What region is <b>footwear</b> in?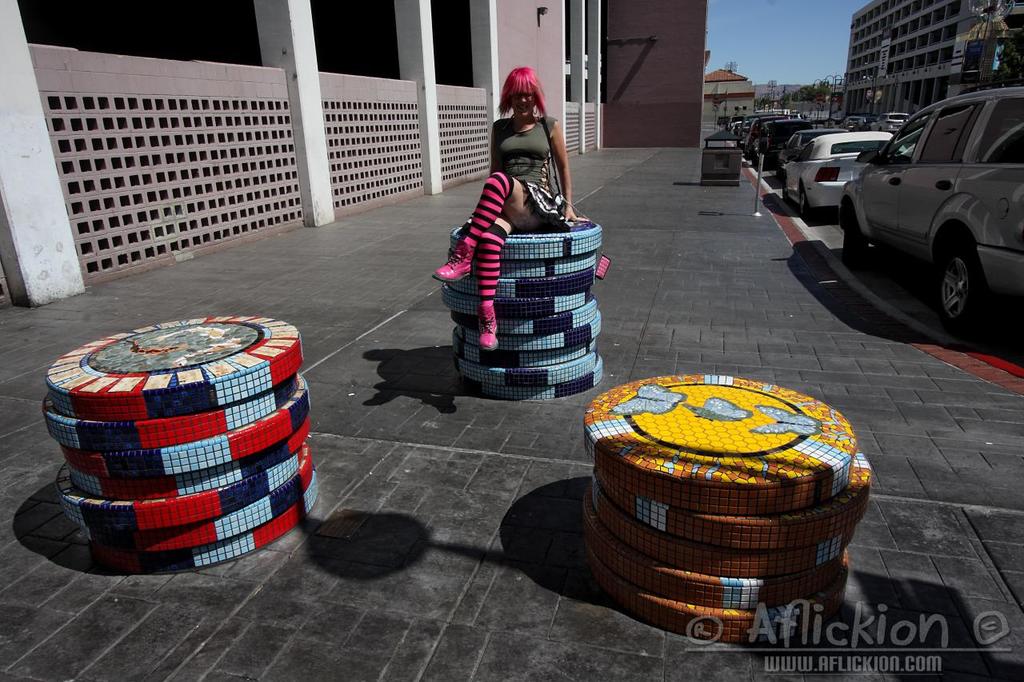
(x1=430, y1=246, x2=474, y2=287).
